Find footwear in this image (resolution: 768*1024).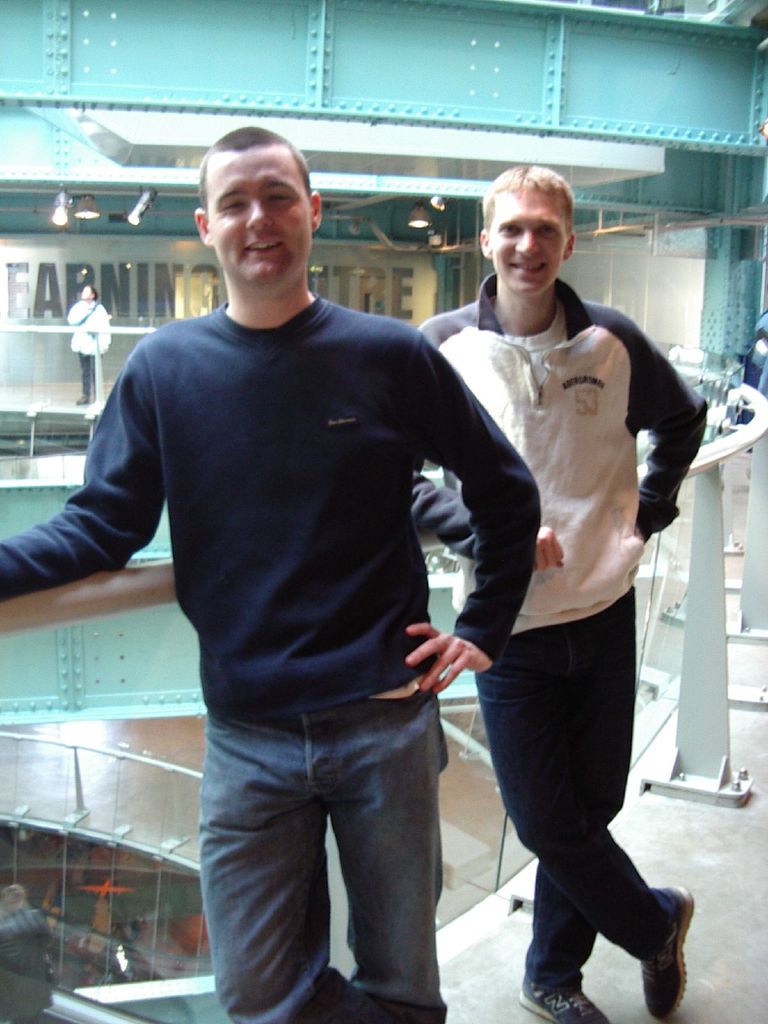
641, 886, 710, 1011.
